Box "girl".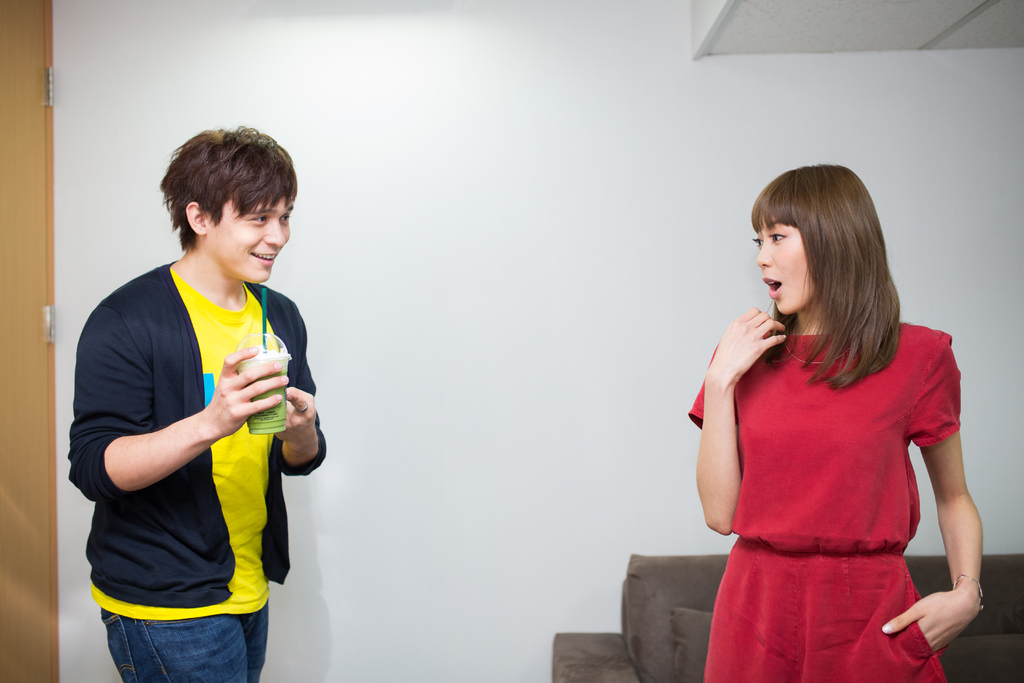
(687, 165, 986, 682).
